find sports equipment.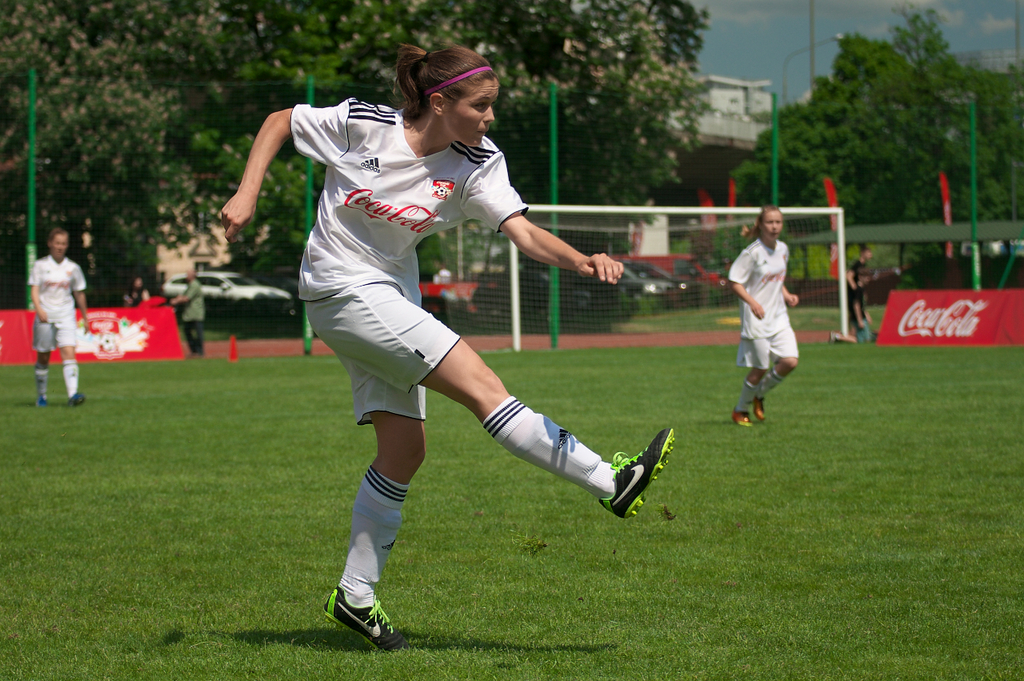
[600, 424, 674, 523].
